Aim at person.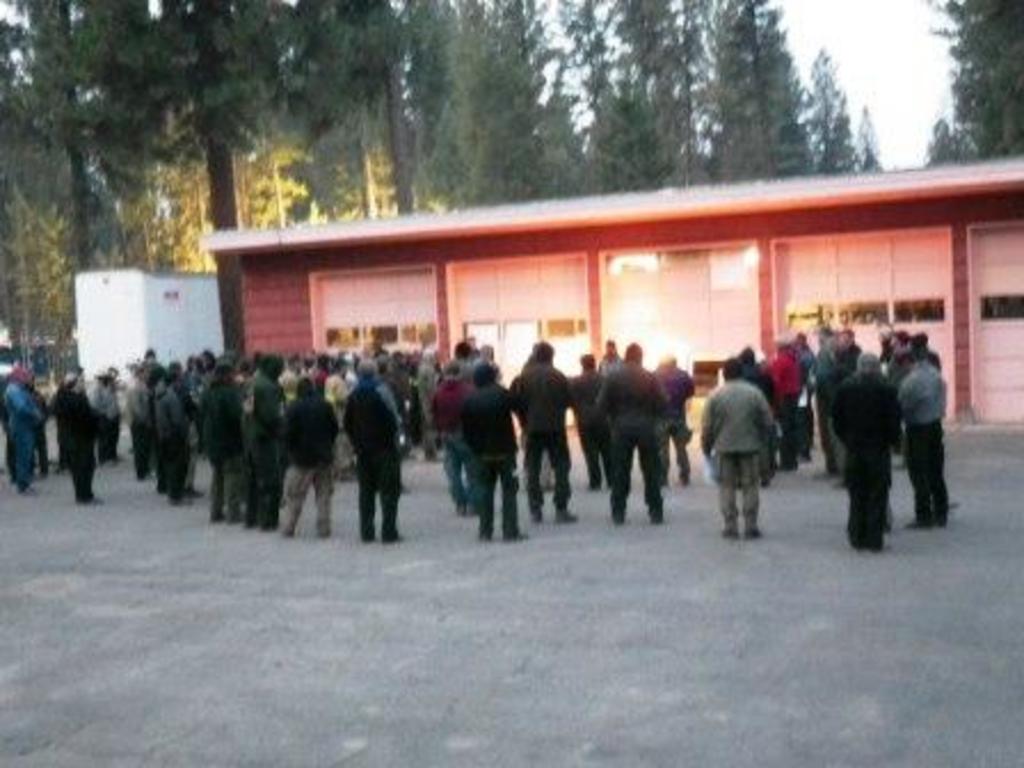
Aimed at rect(235, 361, 295, 528).
